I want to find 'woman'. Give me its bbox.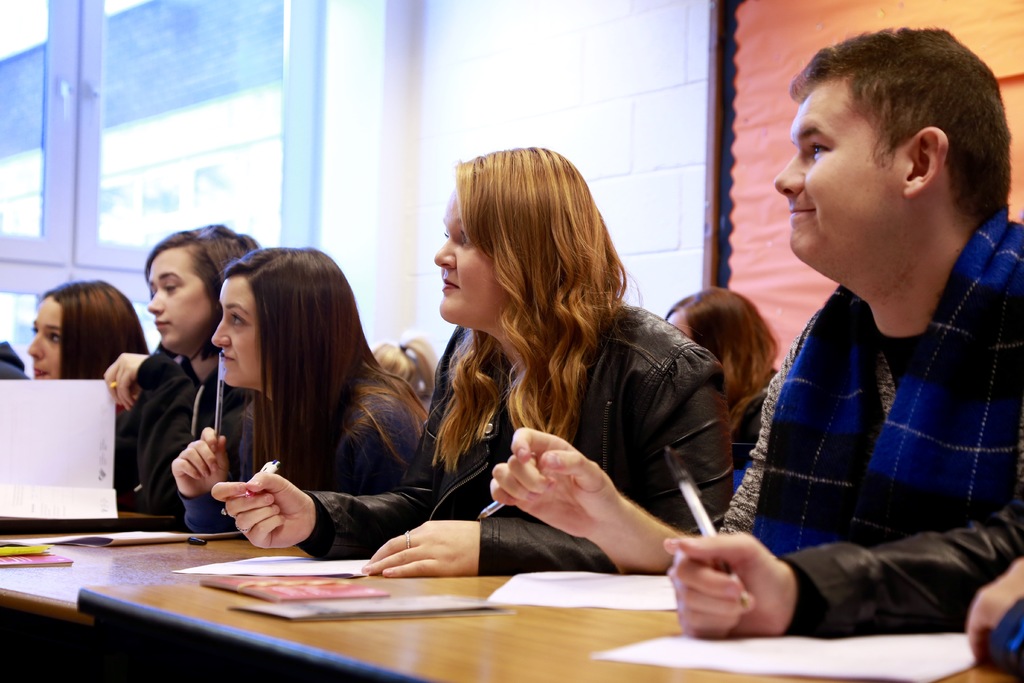
detection(116, 226, 270, 518).
